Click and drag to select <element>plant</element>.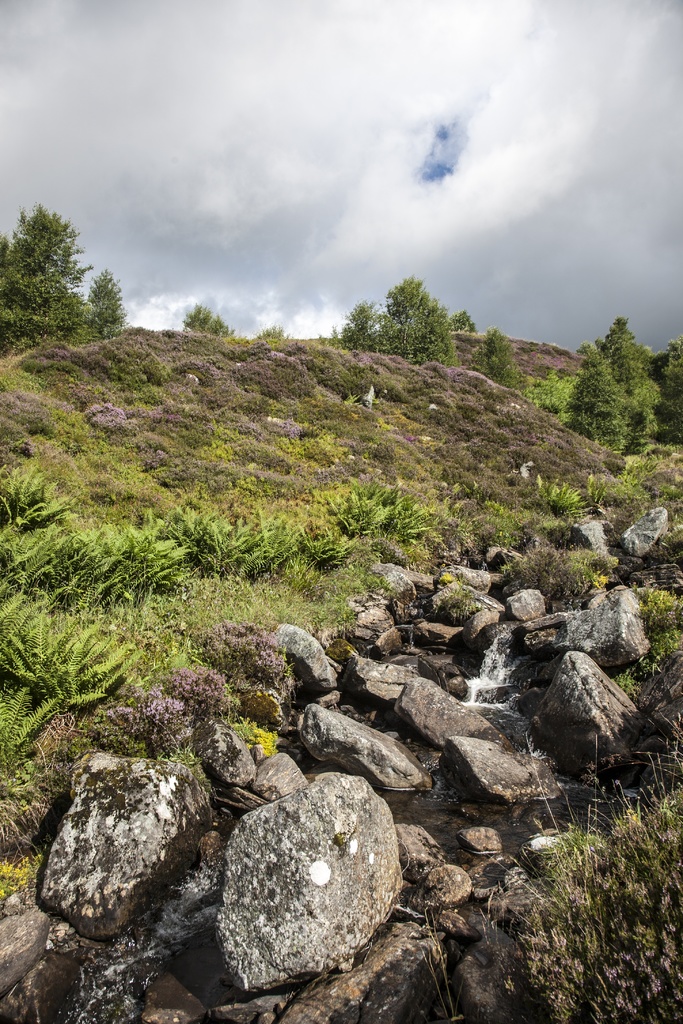
Selection: box=[543, 534, 618, 598].
